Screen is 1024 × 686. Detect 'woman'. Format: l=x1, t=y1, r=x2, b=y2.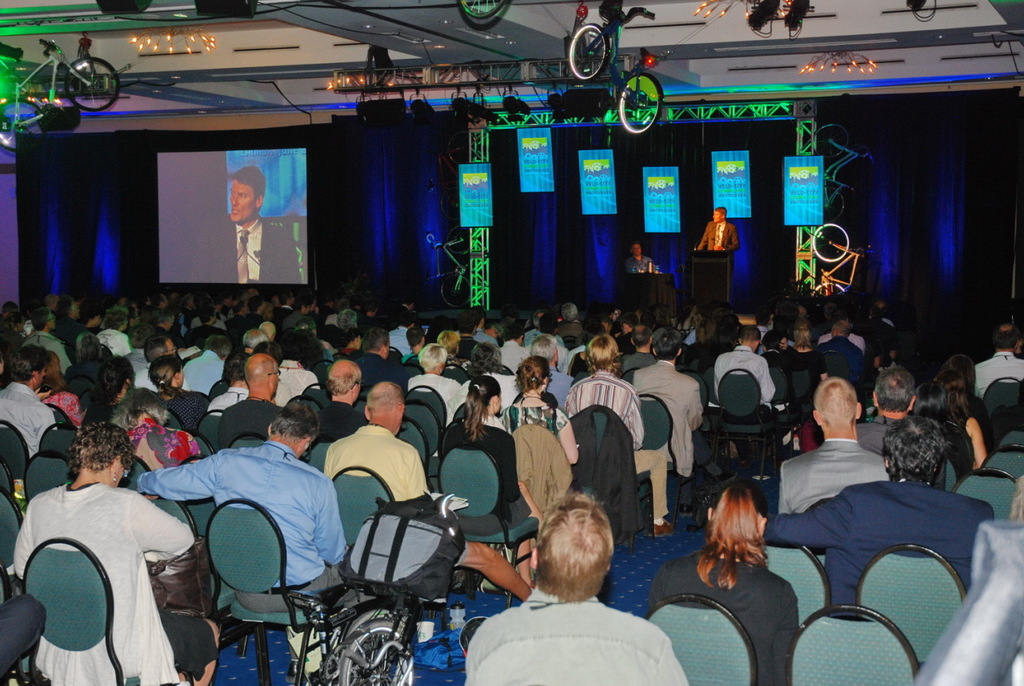
l=263, t=302, r=274, b=322.
